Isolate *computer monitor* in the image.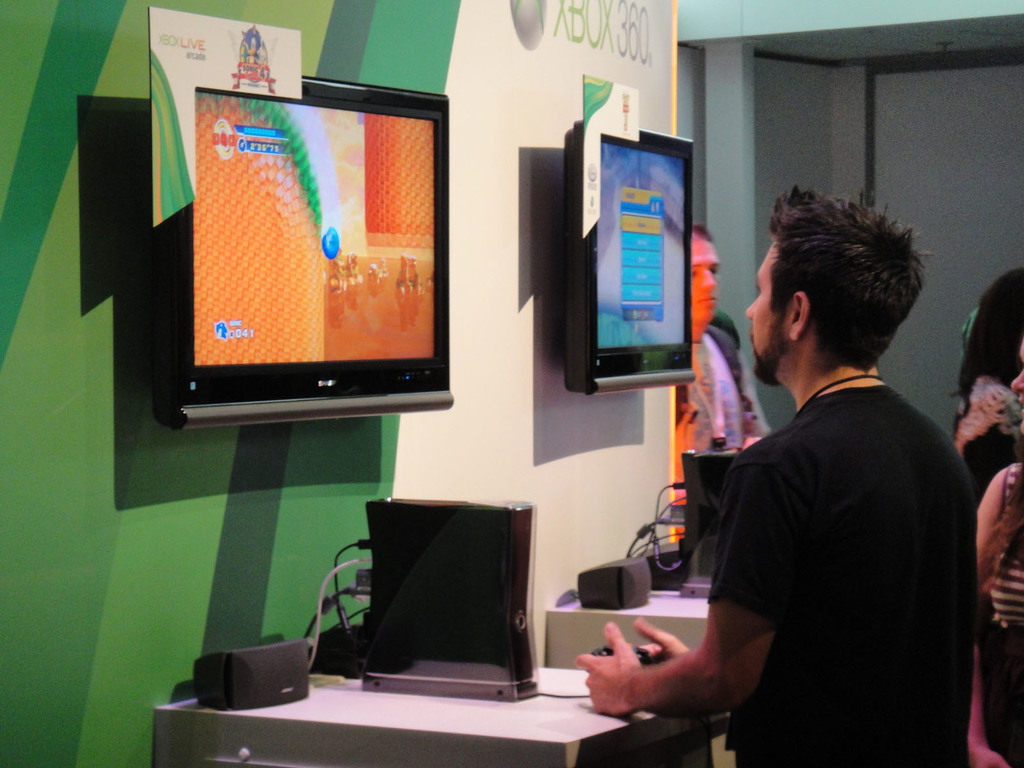
Isolated region: bbox(548, 124, 705, 406).
